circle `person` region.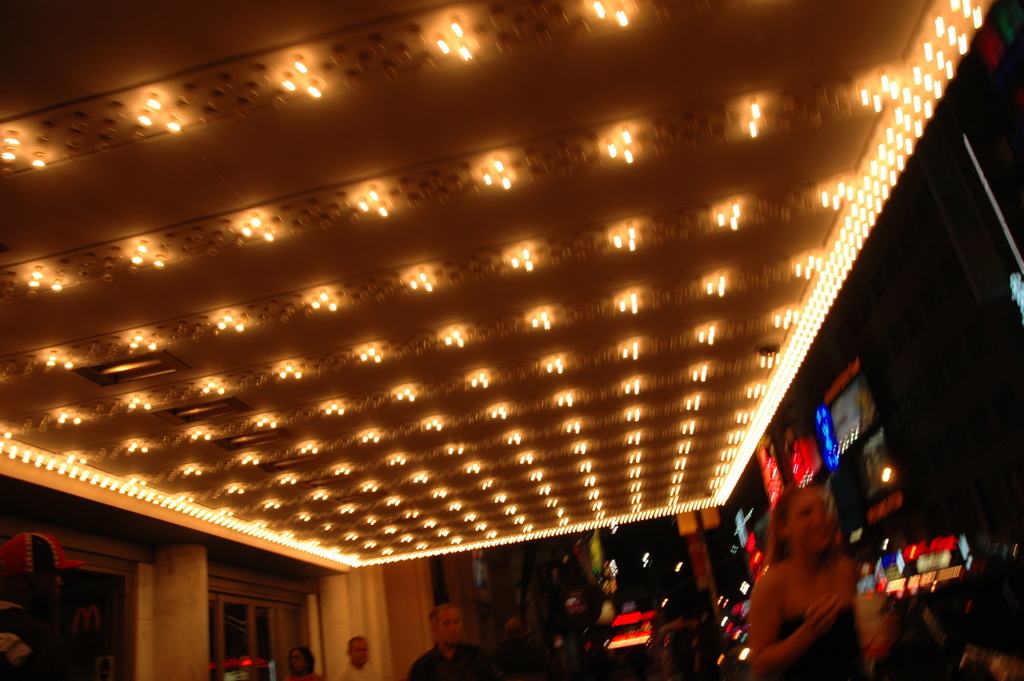
Region: crop(343, 636, 387, 680).
